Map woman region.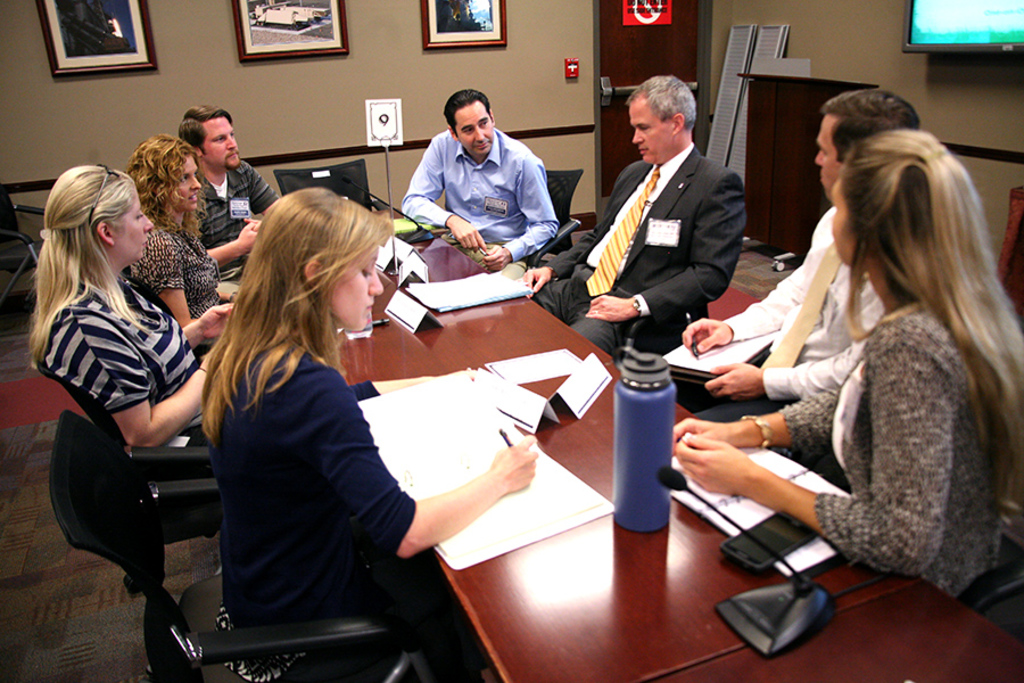
Mapped to left=122, top=131, right=242, bottom=348.
